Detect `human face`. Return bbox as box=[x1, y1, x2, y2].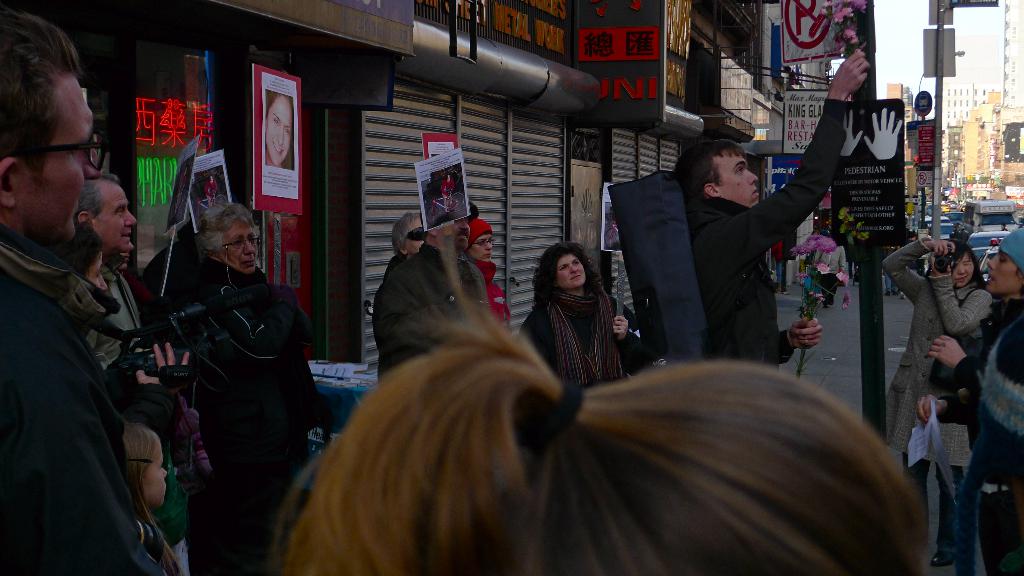
box=[95, 186, 142, 251].
